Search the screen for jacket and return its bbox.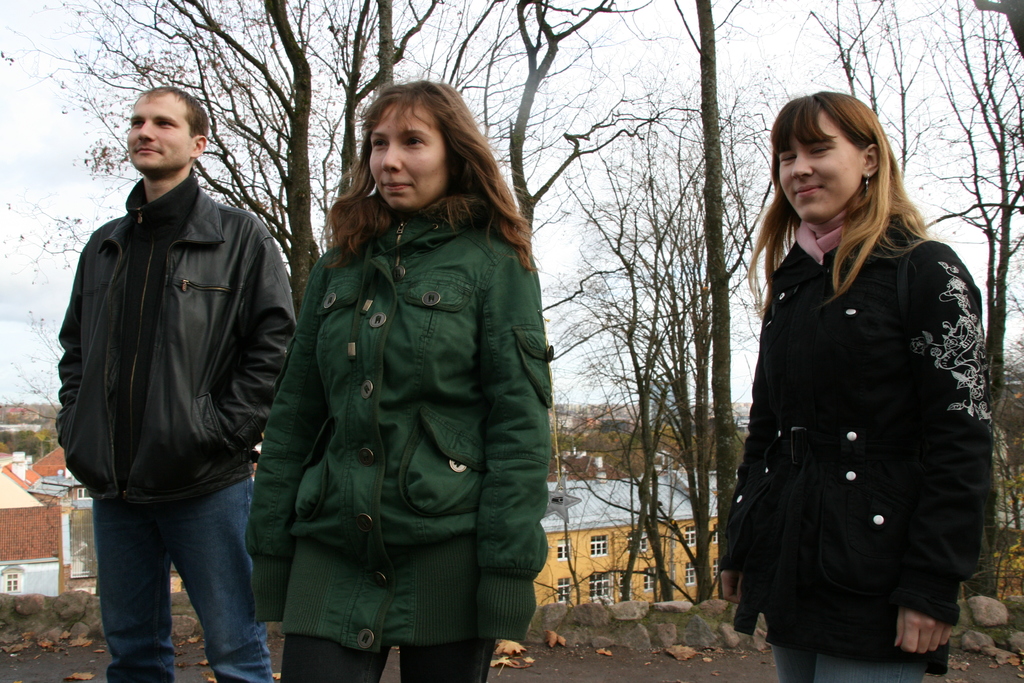
Found: (56, 186, 303, 507).
